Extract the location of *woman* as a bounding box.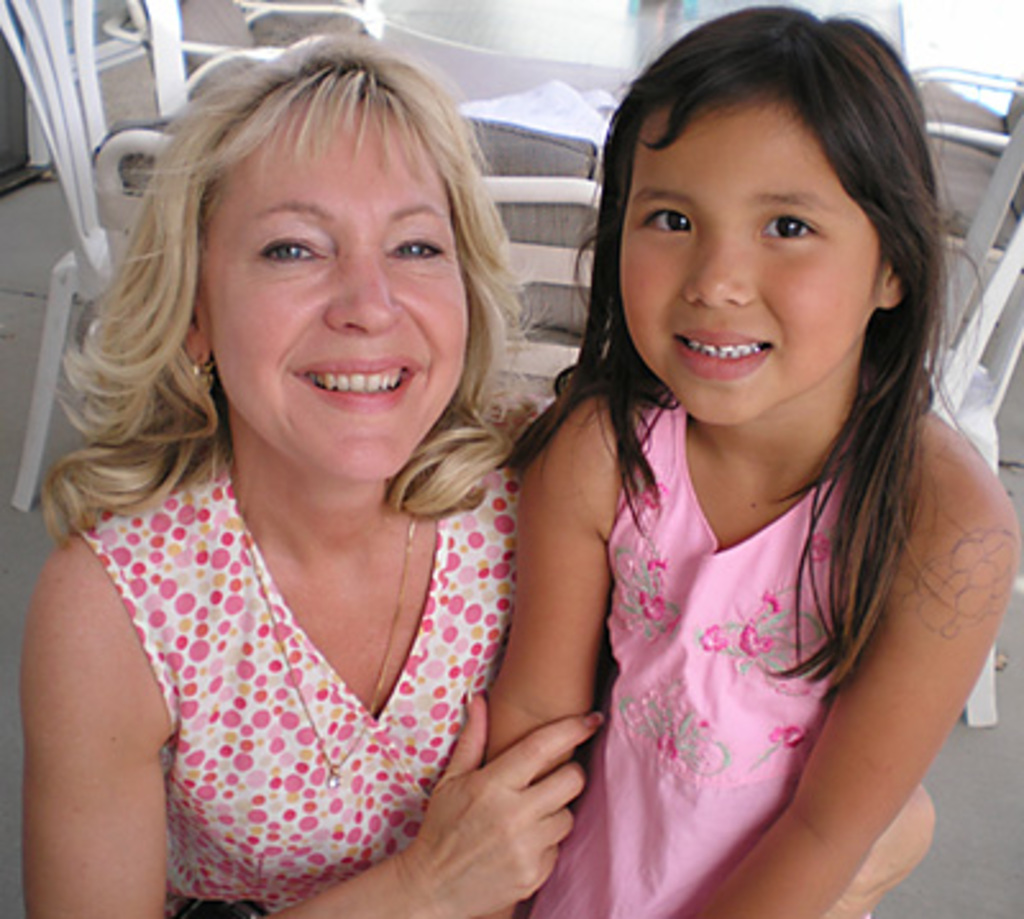
18 59 773 918.
